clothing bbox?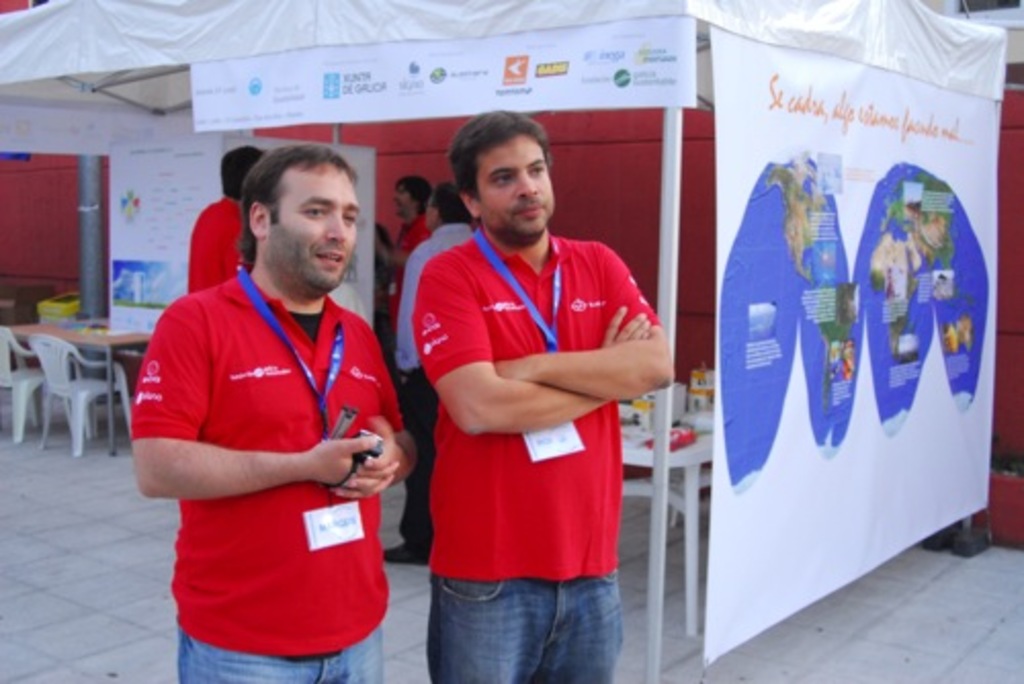
[414,231,664,575]
